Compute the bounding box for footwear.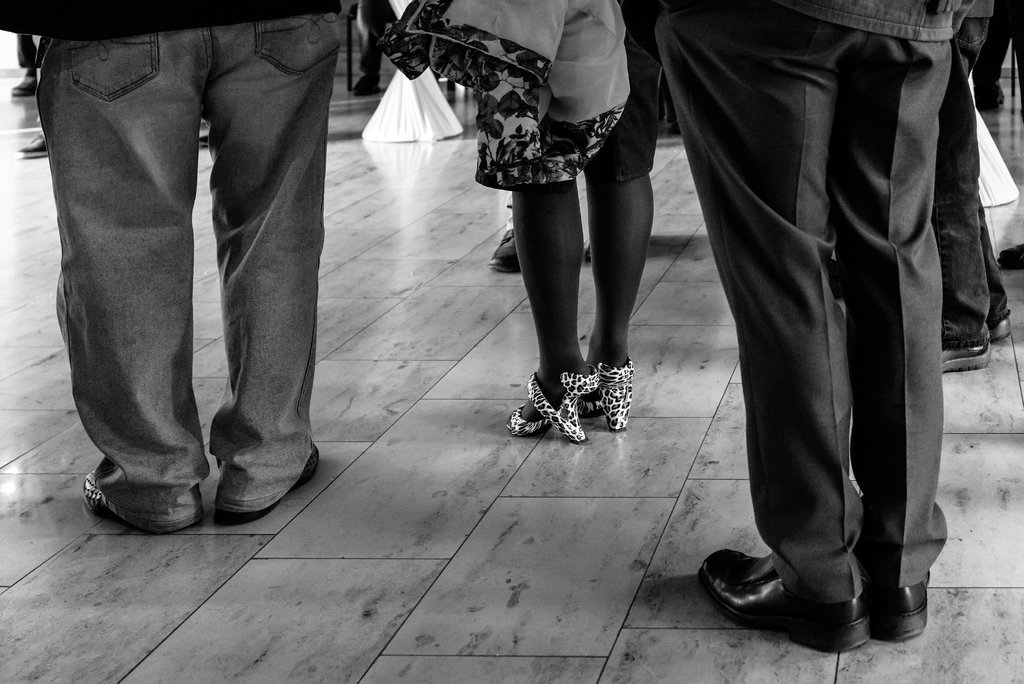
crop(15, 129, 45, 161).
